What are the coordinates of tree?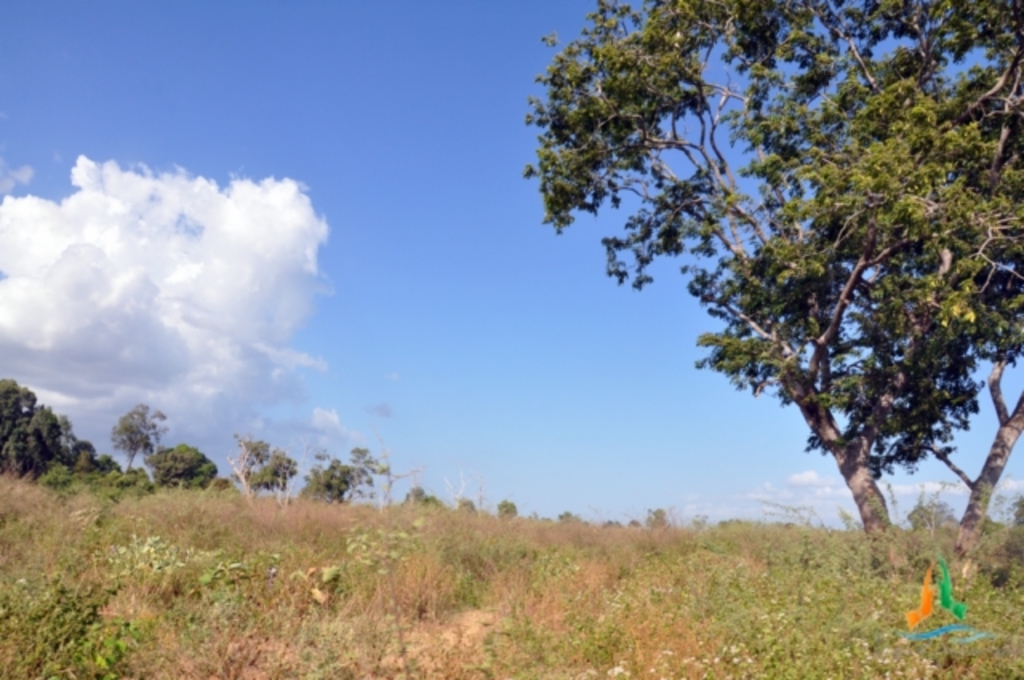
146:435:219:494.
